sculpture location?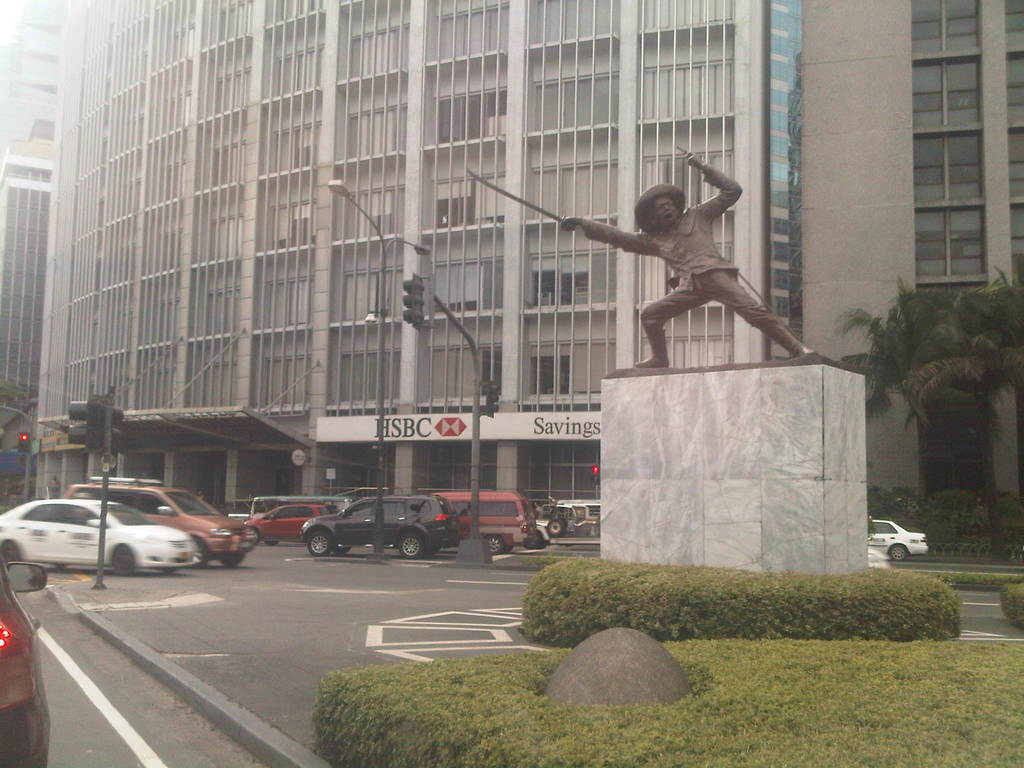
[left=575, top=136, right=808, bottom=374]
